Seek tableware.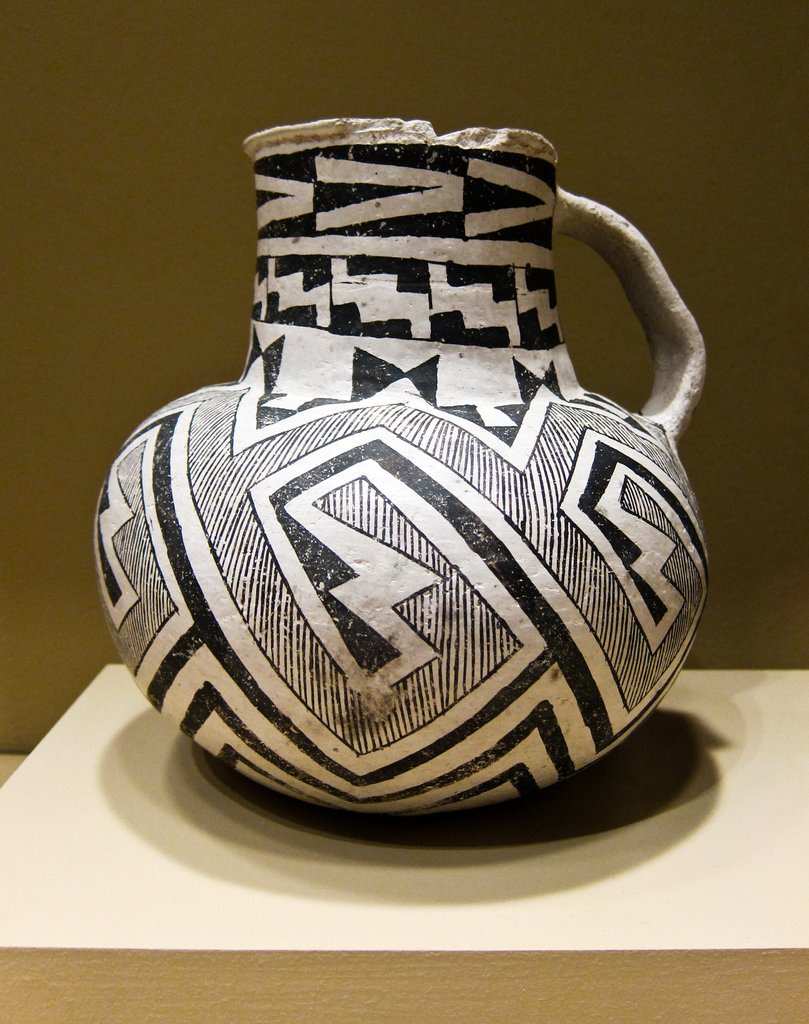
x1=106, y1=144, x2=710, y2=781.
